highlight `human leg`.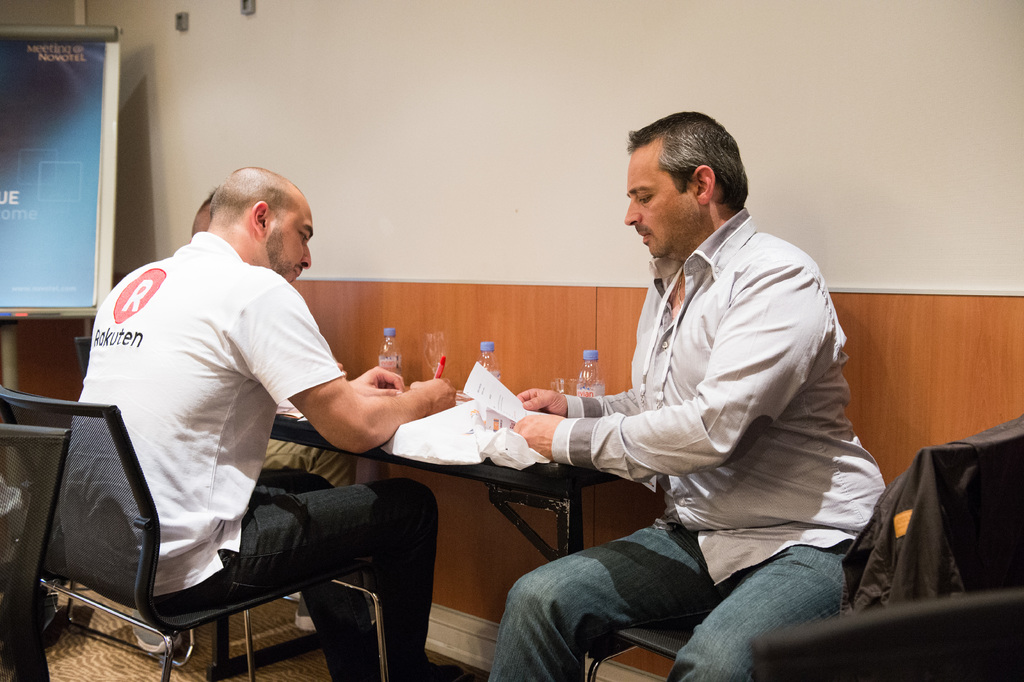
Highlighted region: bbox(659, 544, 852, 681).
